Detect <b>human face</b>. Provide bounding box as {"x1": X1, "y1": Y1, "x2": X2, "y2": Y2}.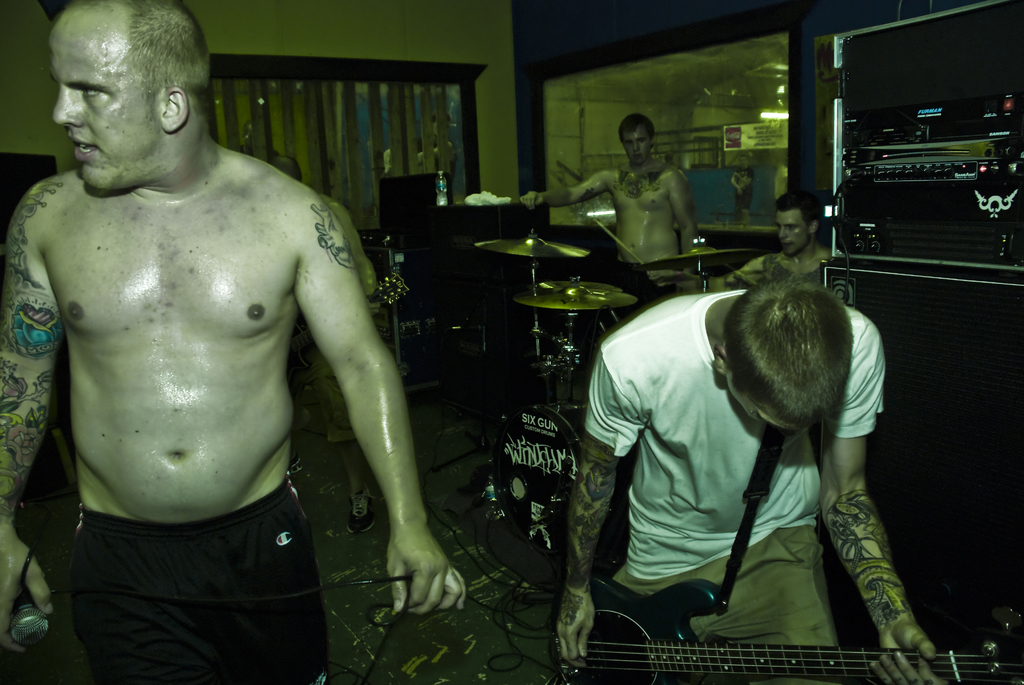
{"x1": 778, "y1": 214, "x2": 810, "y2": 257}.
